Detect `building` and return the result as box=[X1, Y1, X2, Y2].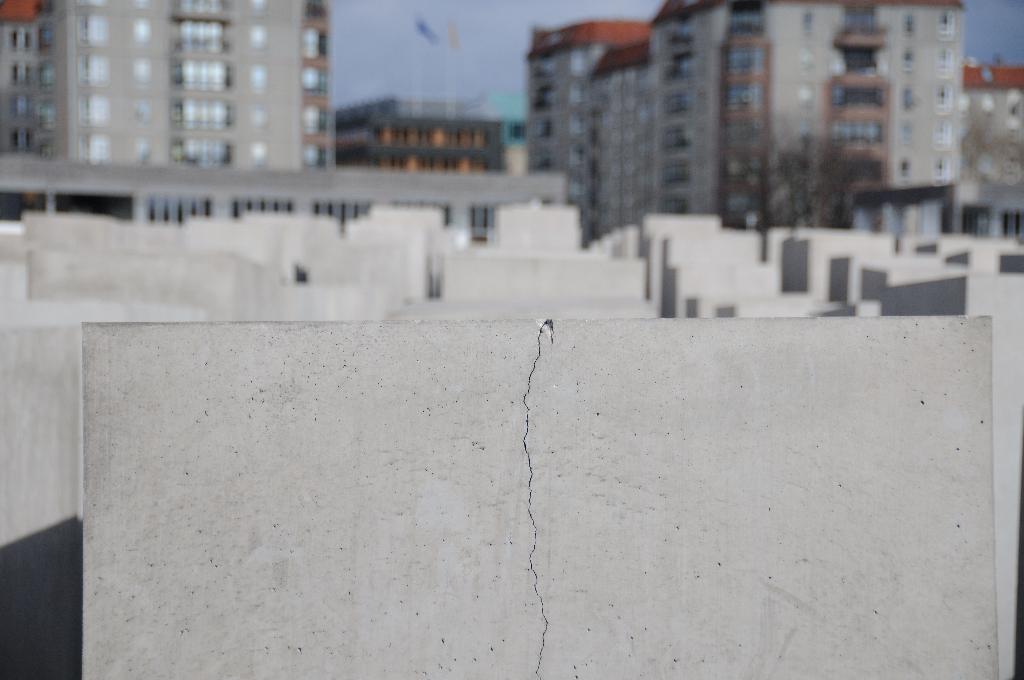
box=[584, 29, 663, 240].
